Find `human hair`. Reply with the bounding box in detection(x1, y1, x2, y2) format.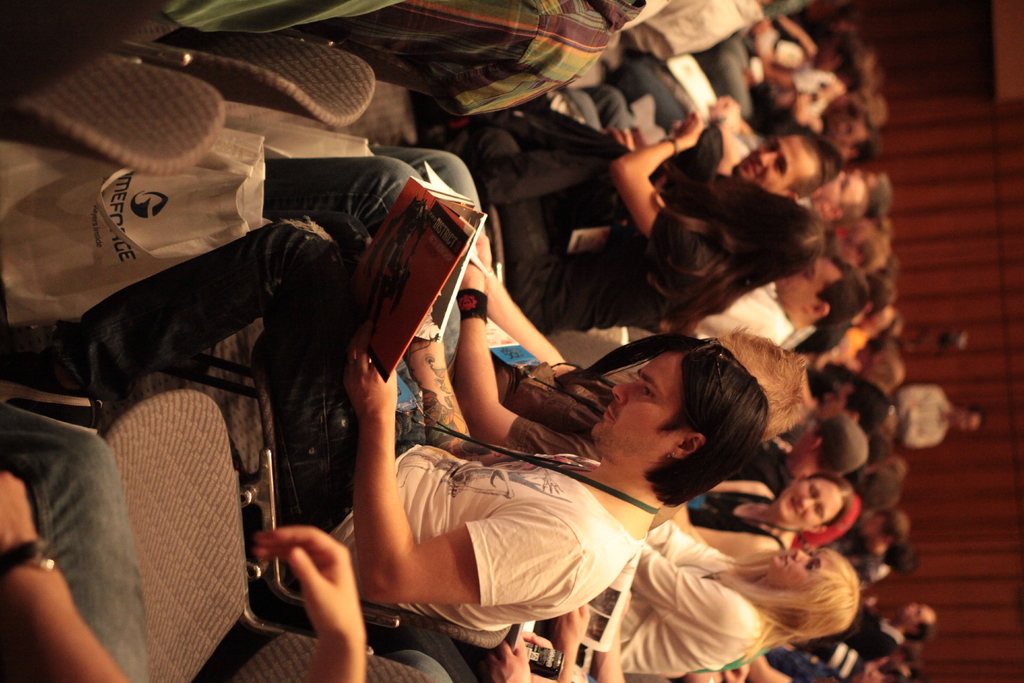
detection(712, 548, 862, 663).
